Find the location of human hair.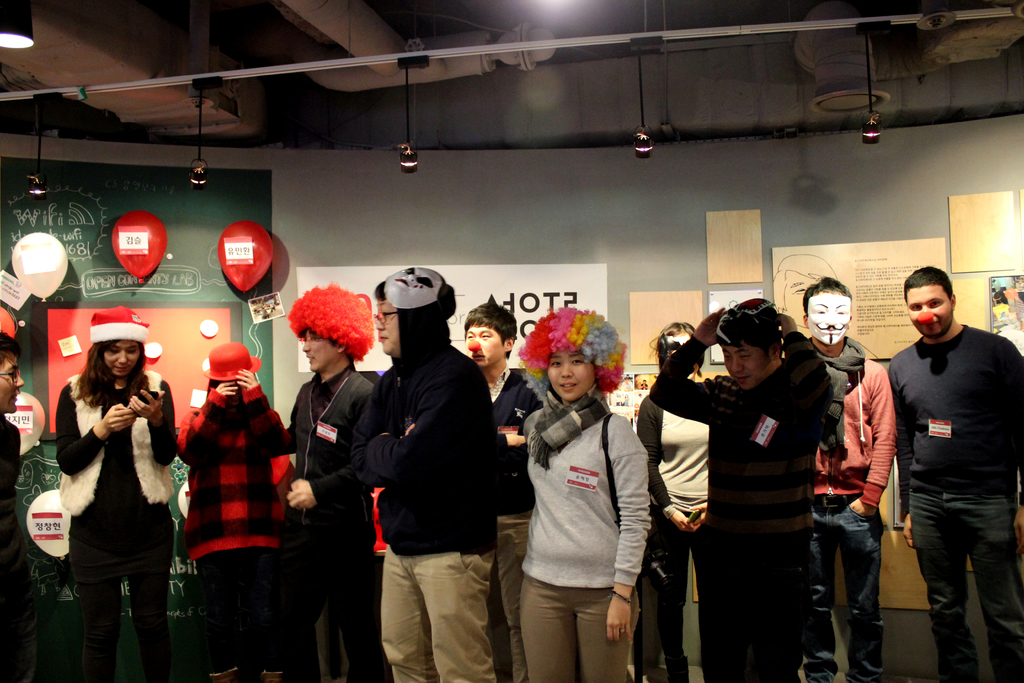
Location: x1=374, y1=278, x2=387, y2=300.
